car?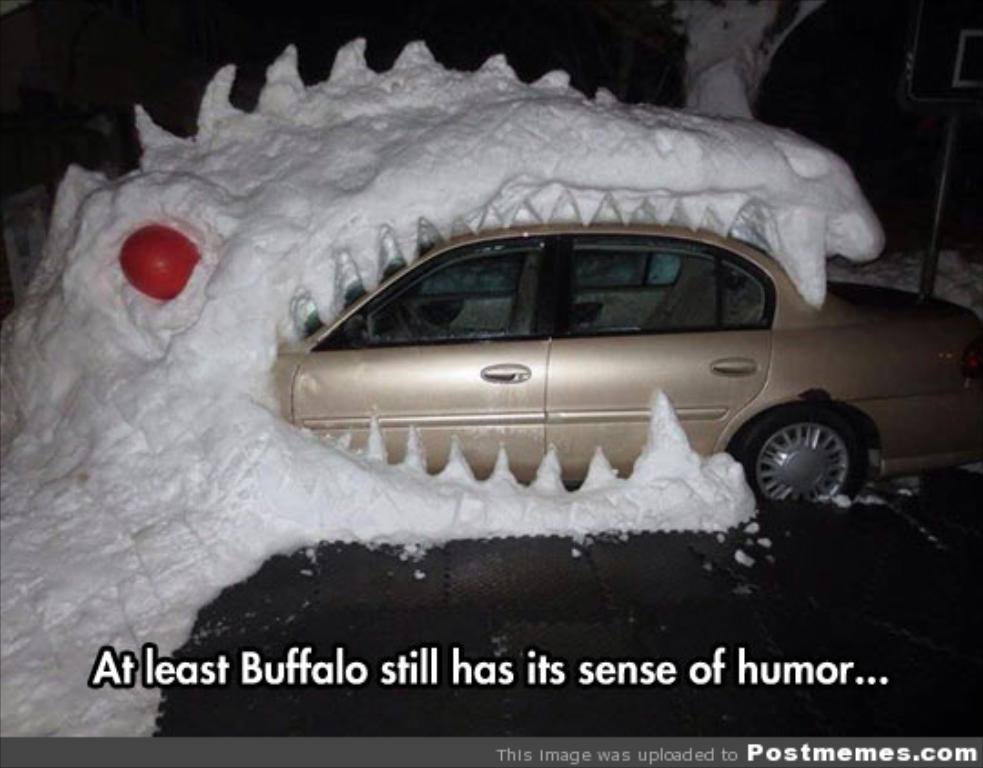
[left=251, top=189, right=876, bottom=542]
